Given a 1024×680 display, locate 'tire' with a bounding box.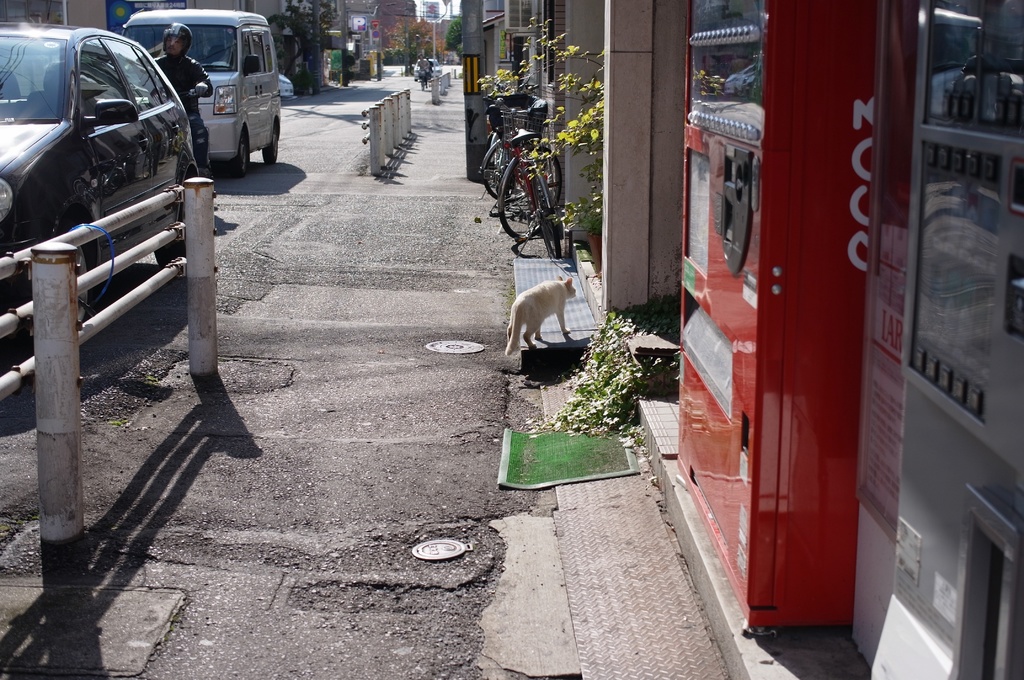
Located: {"left": 154, "top": 172, "right": 195, "bottom": 268}.
